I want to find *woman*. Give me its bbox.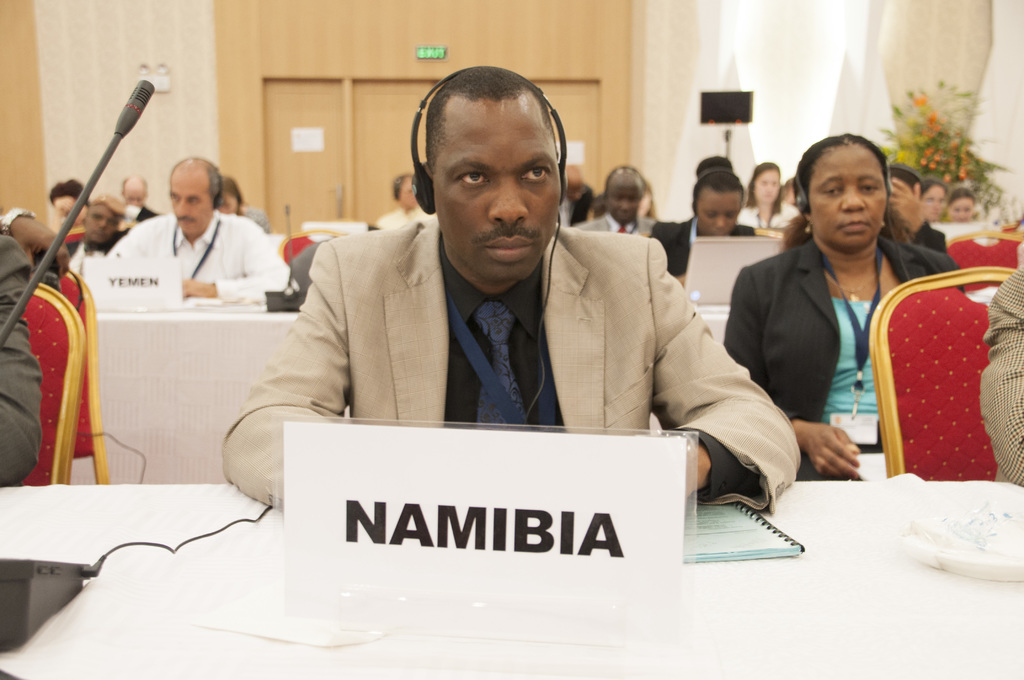
crop(648, 166, 761, 278).
